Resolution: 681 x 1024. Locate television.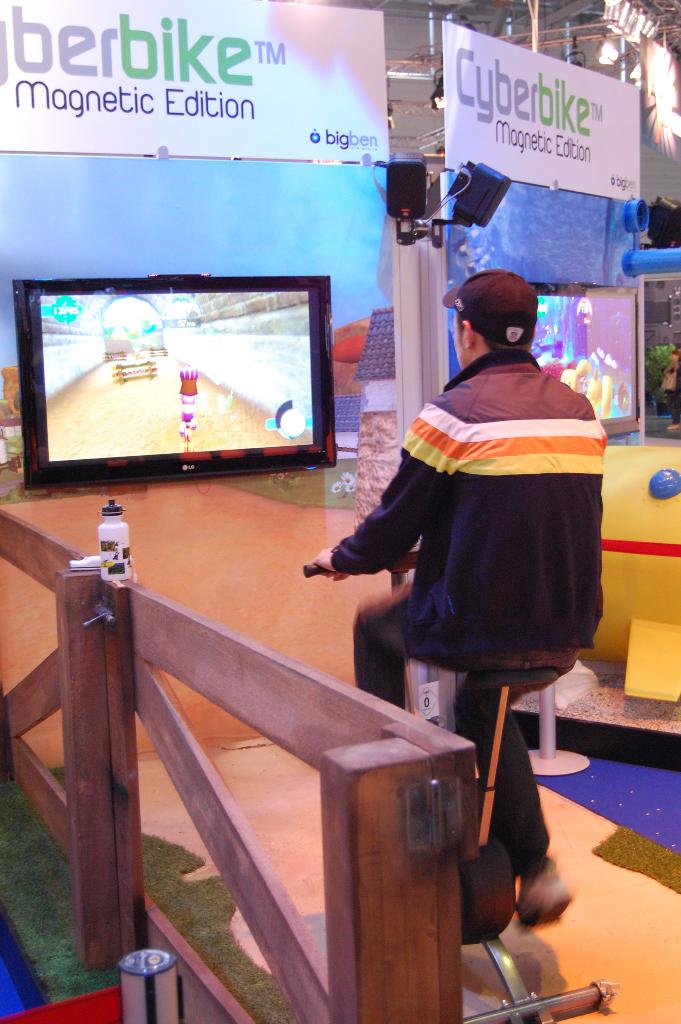
x1=511 y1=276 x2=646 y2=442.
